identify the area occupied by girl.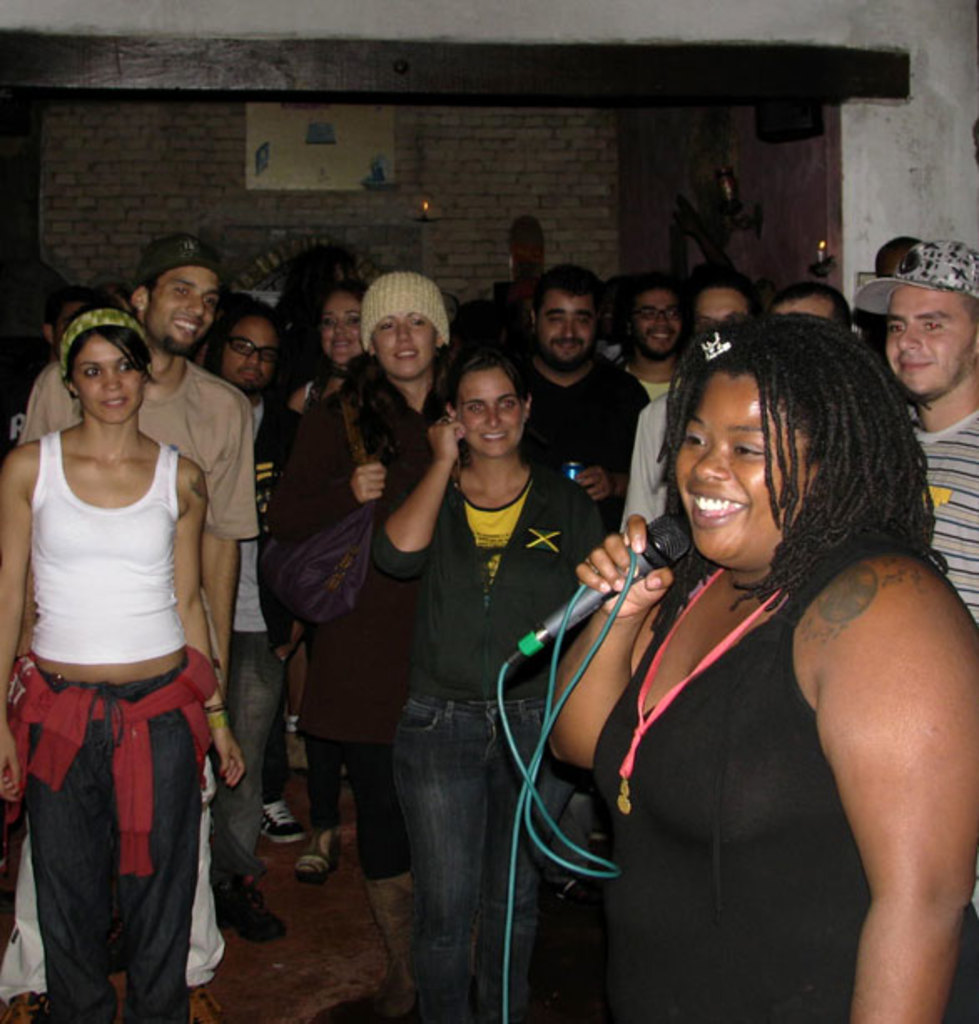
Area: bbox(373, 349, 601, 1022).
